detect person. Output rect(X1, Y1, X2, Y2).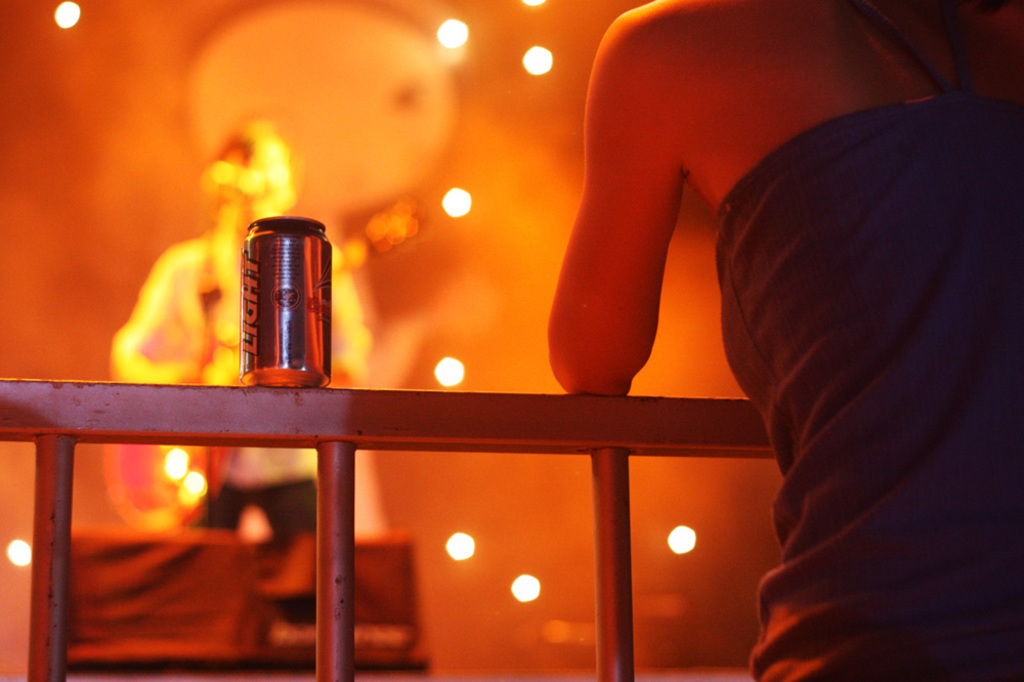
rect(101, 127, 384, 547).
